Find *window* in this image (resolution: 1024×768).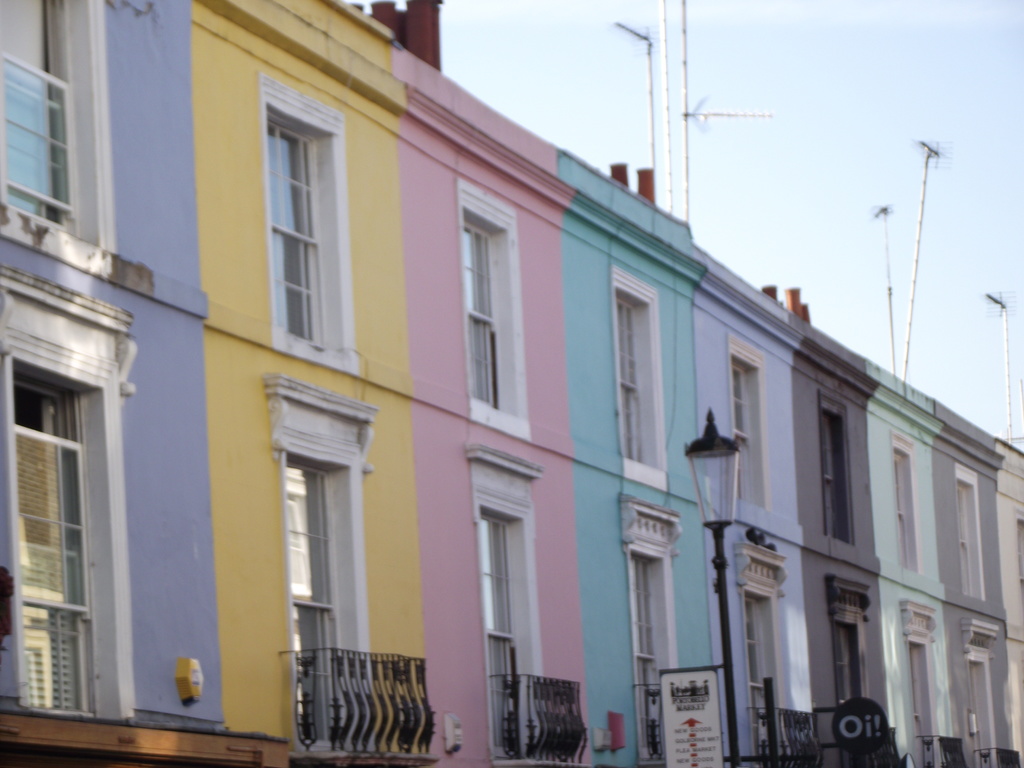
(x1=818, y1=576, x2=876, y2=739).
